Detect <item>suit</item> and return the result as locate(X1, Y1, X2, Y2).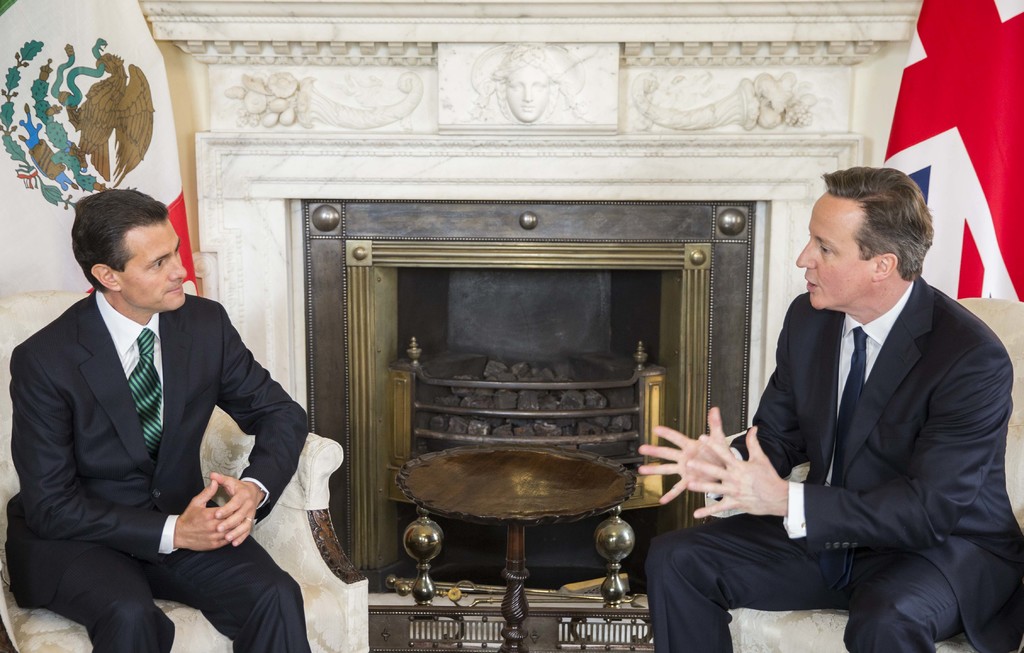
locate(641, 269, 1023, 652).
